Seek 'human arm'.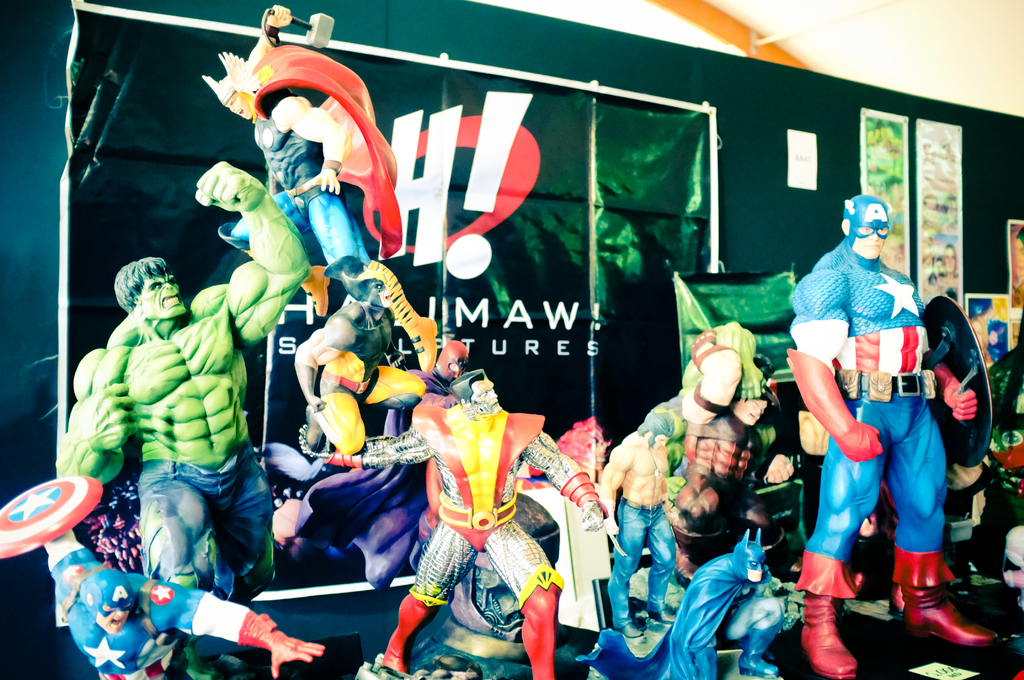
x1=142 y1=577 x2=326 y2=679.
